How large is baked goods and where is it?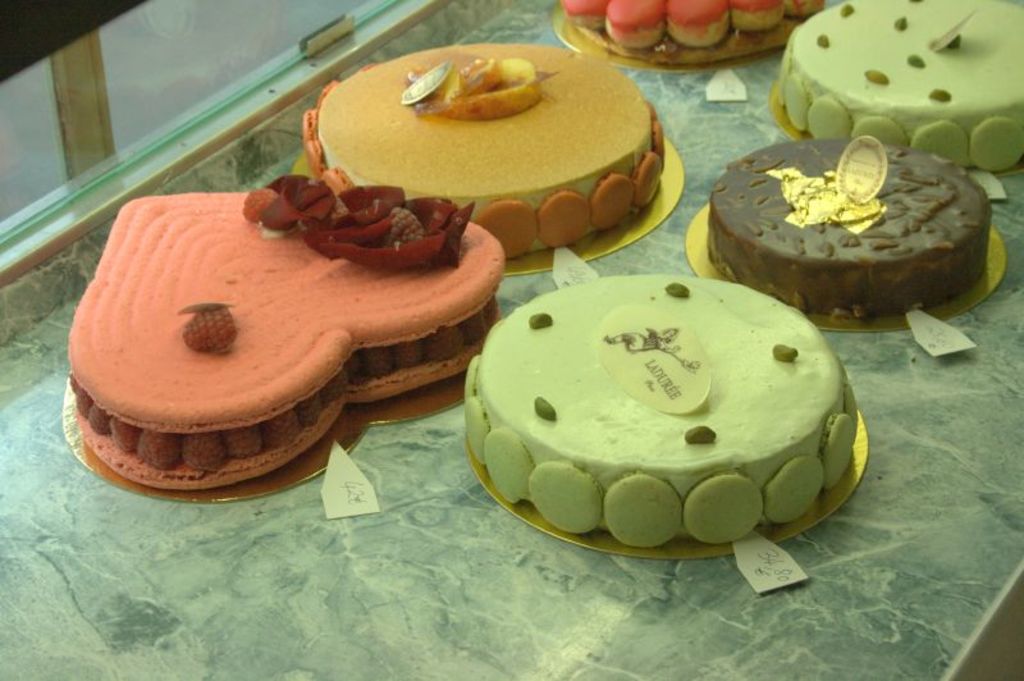
Bounding box: [left=705, top=133, right=992, bottom=324].
